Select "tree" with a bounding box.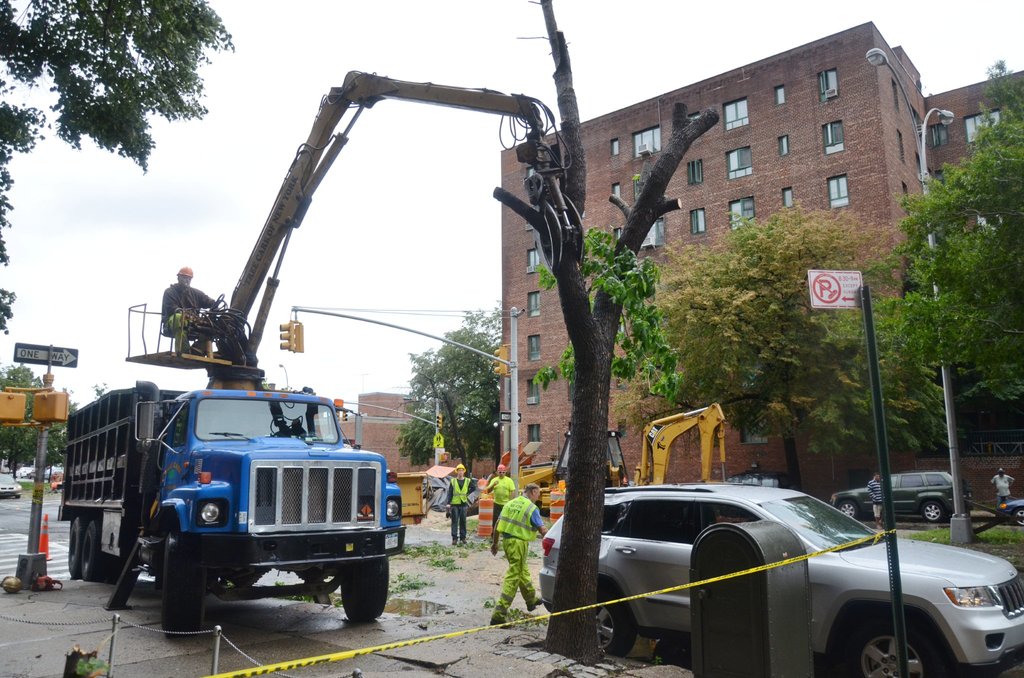
BBox(0, 0, 231, 327).
